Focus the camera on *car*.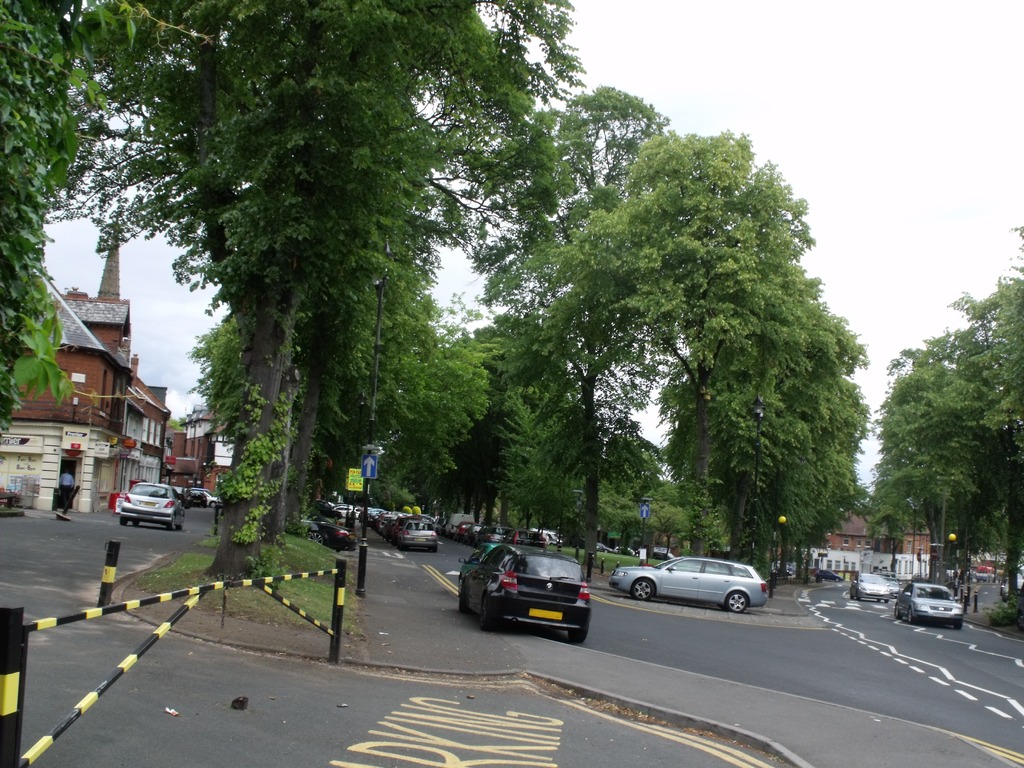
Focus region: box(451, 541, 595, 657).
